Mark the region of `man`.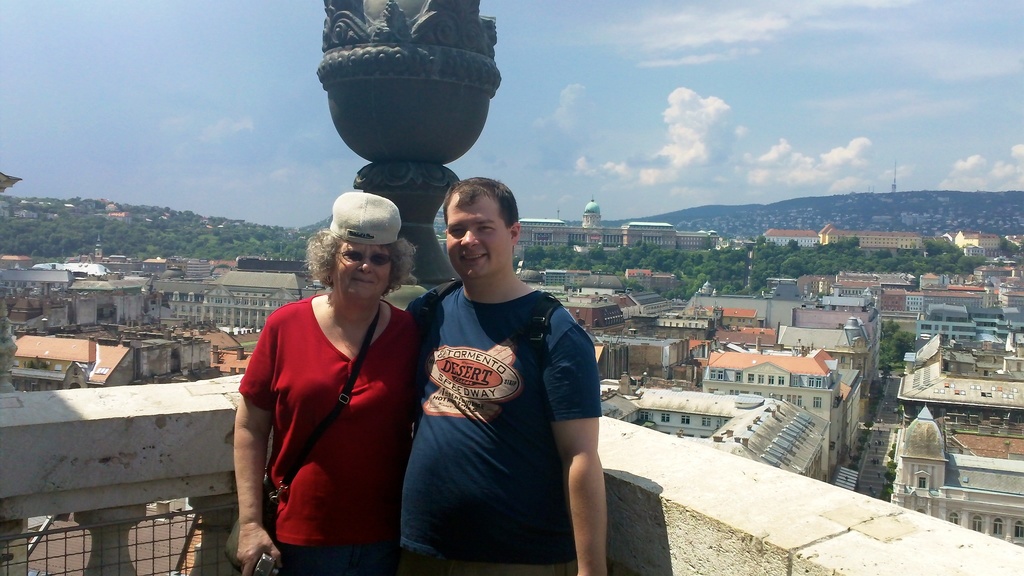
Region: (x1=387, y1=154, x2=607, y2=575).
